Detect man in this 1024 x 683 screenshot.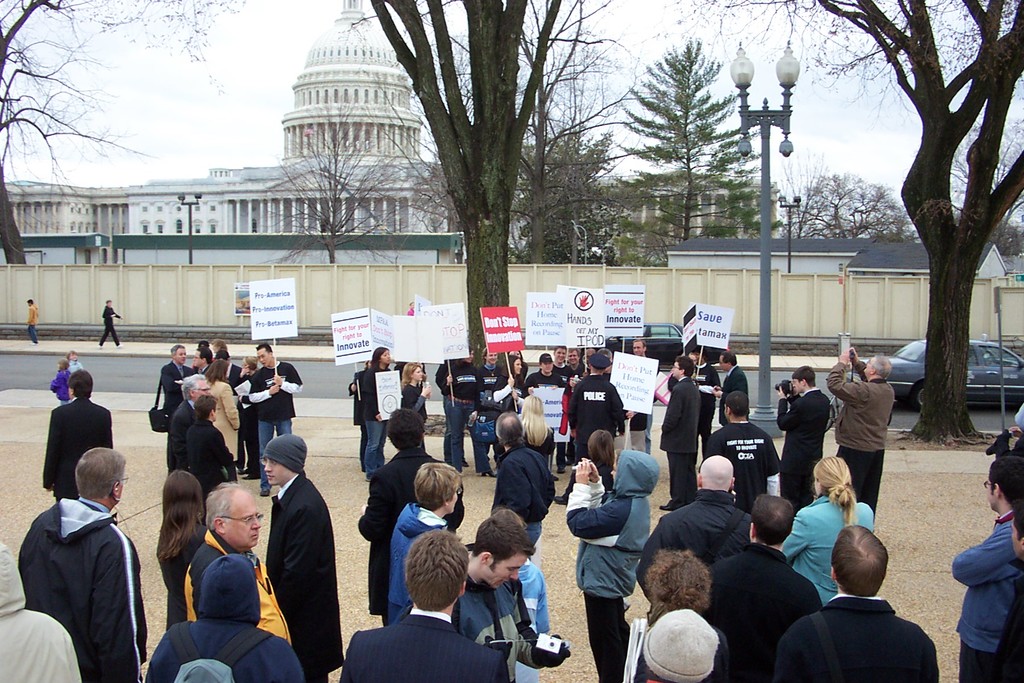
Detection: [x1=160, y1=347, x2=193, y2=428].
